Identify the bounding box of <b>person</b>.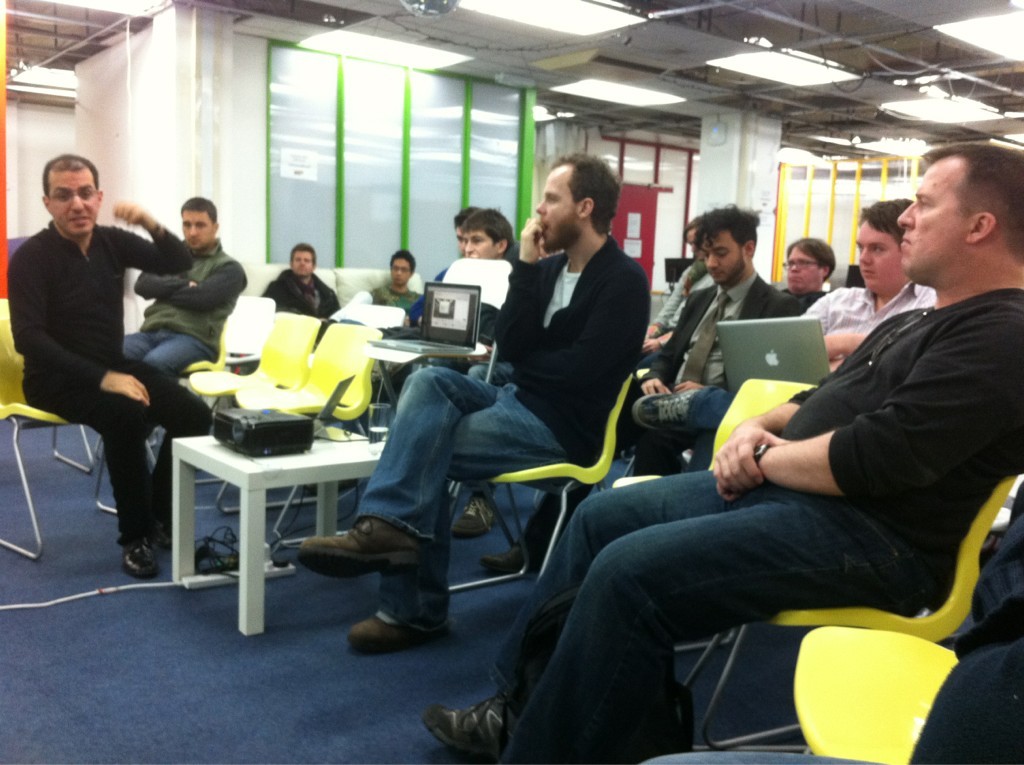
<box>393,205,484,333</box>.
